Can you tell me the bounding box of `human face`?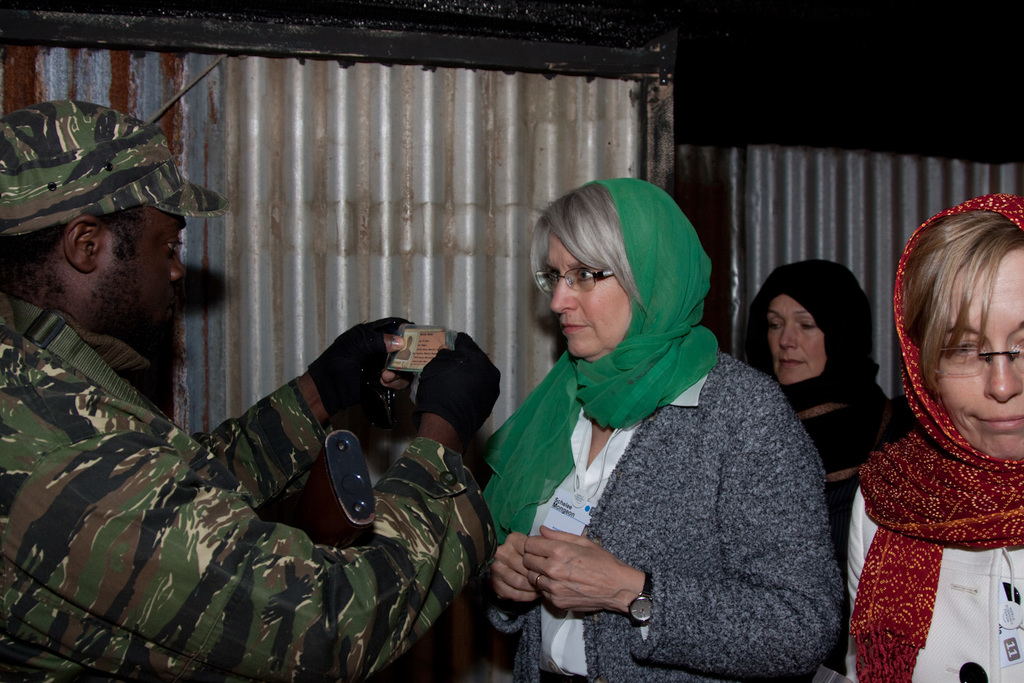
[left=765, top=296, right=826, bottom=387].
